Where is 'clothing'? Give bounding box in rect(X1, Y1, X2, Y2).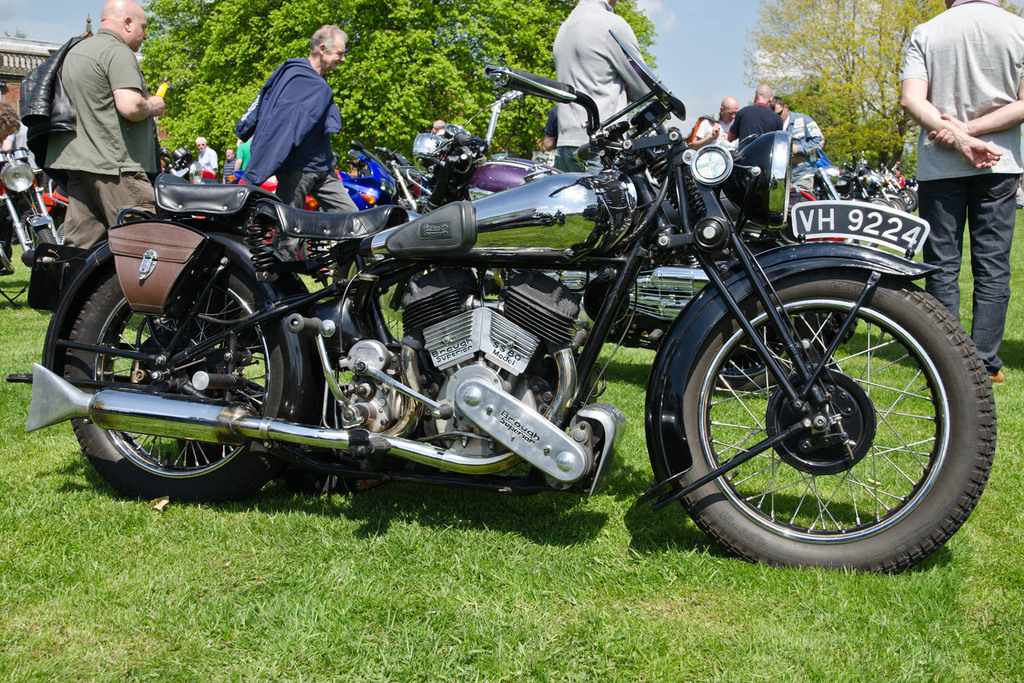
rect(552, 0, 646, 168).
